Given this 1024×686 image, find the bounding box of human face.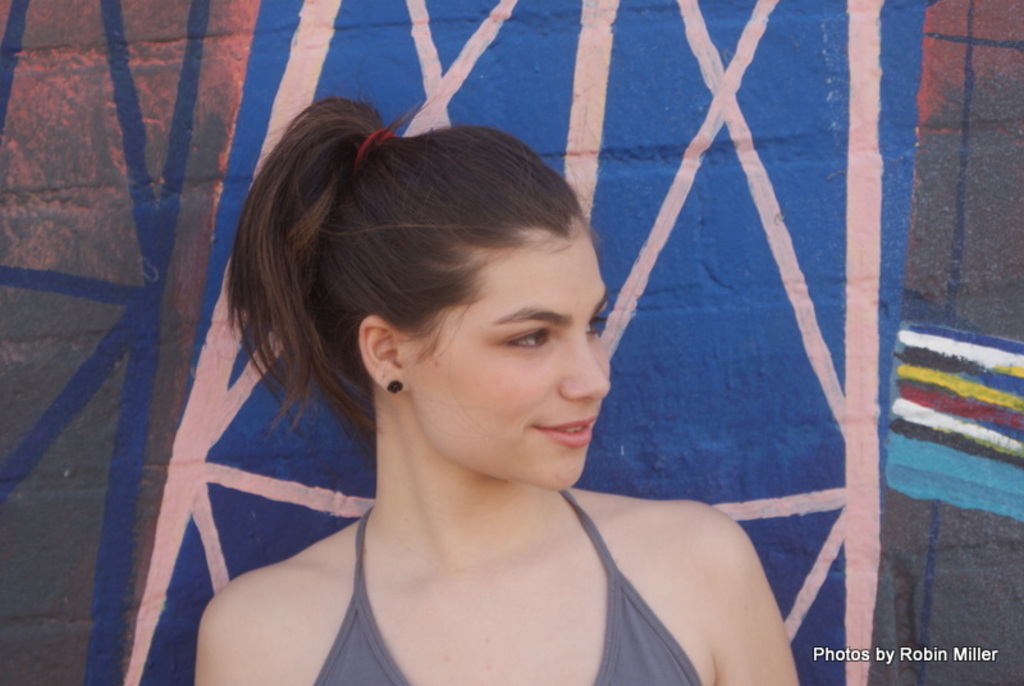
[420,237,612,489].
